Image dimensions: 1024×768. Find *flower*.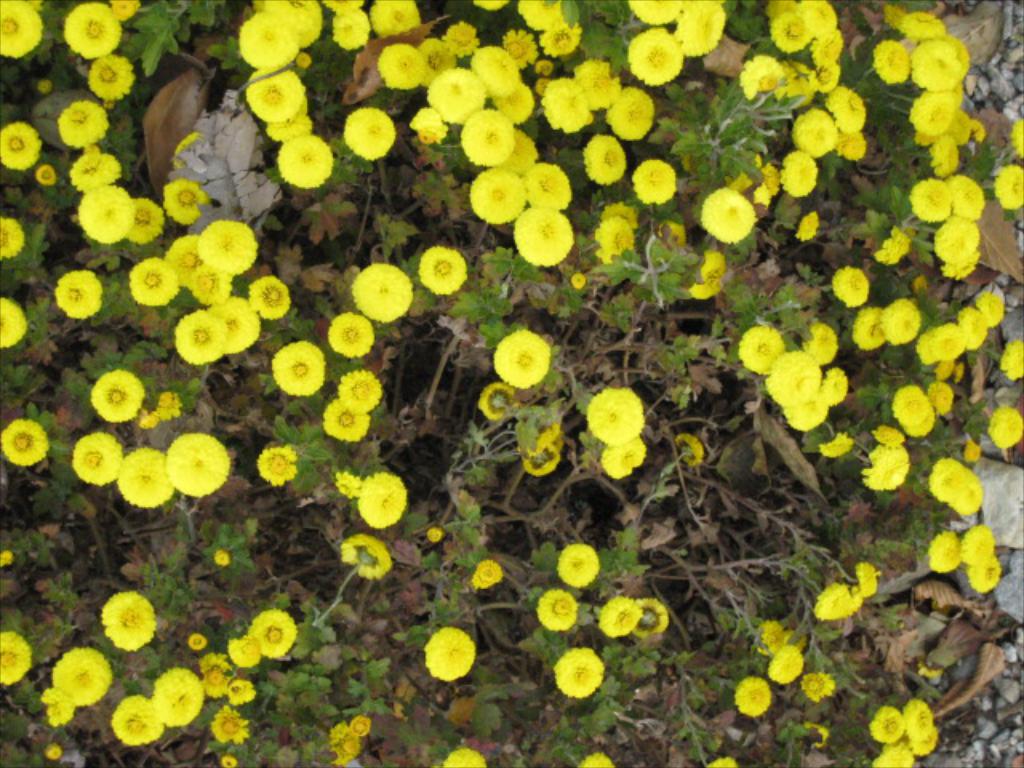
bbox=(221, 747, 246, 766).
